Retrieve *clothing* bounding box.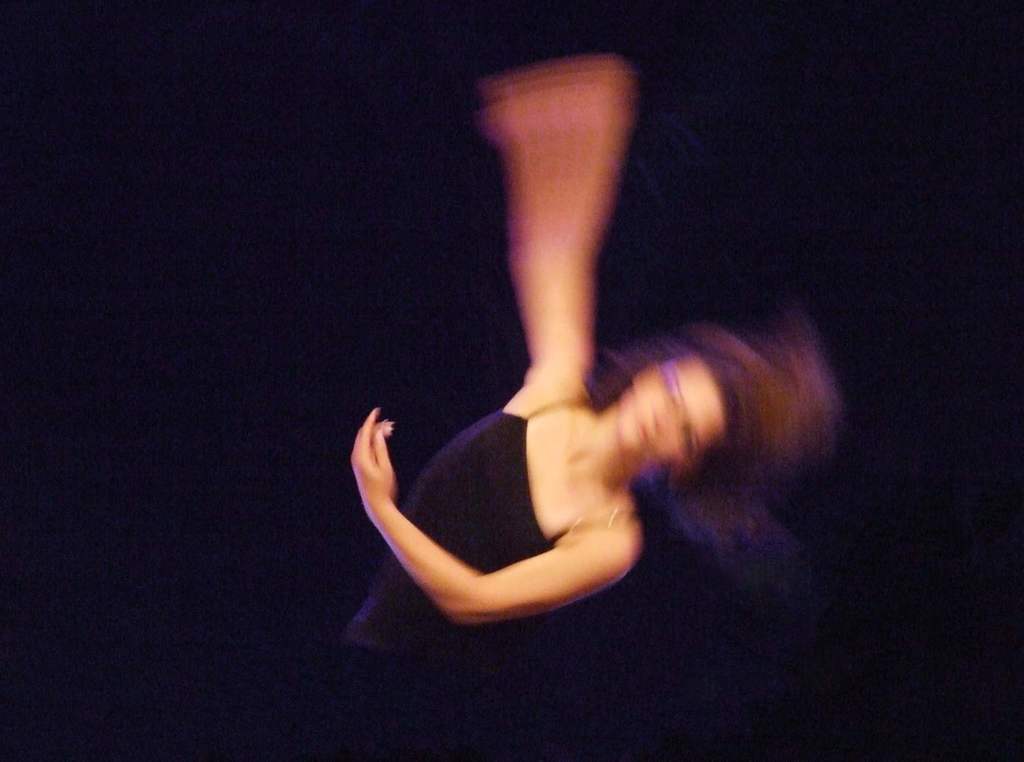
Bounding box: 342 395 634 660.
